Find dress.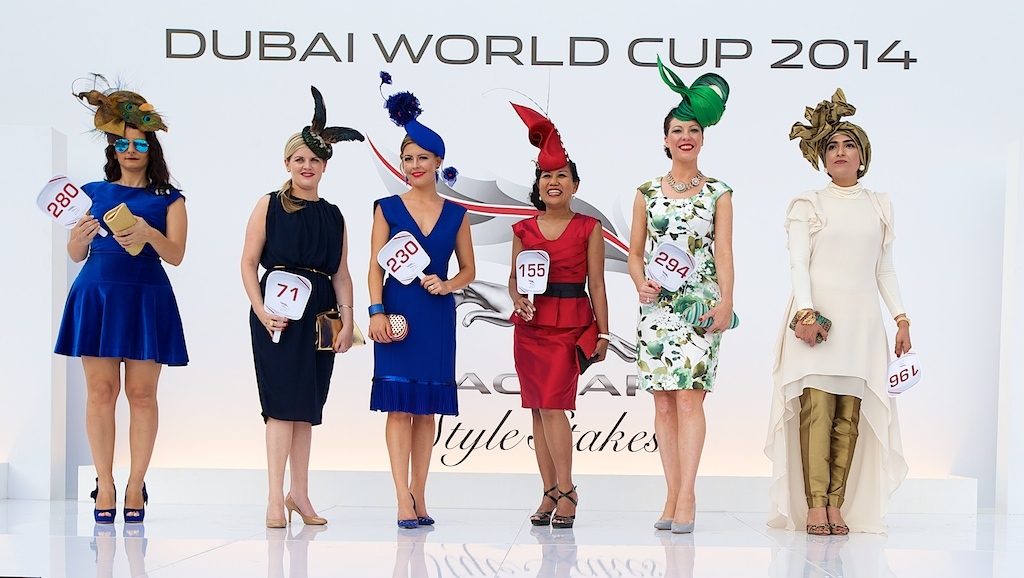
(365, 190, 461, 411).
